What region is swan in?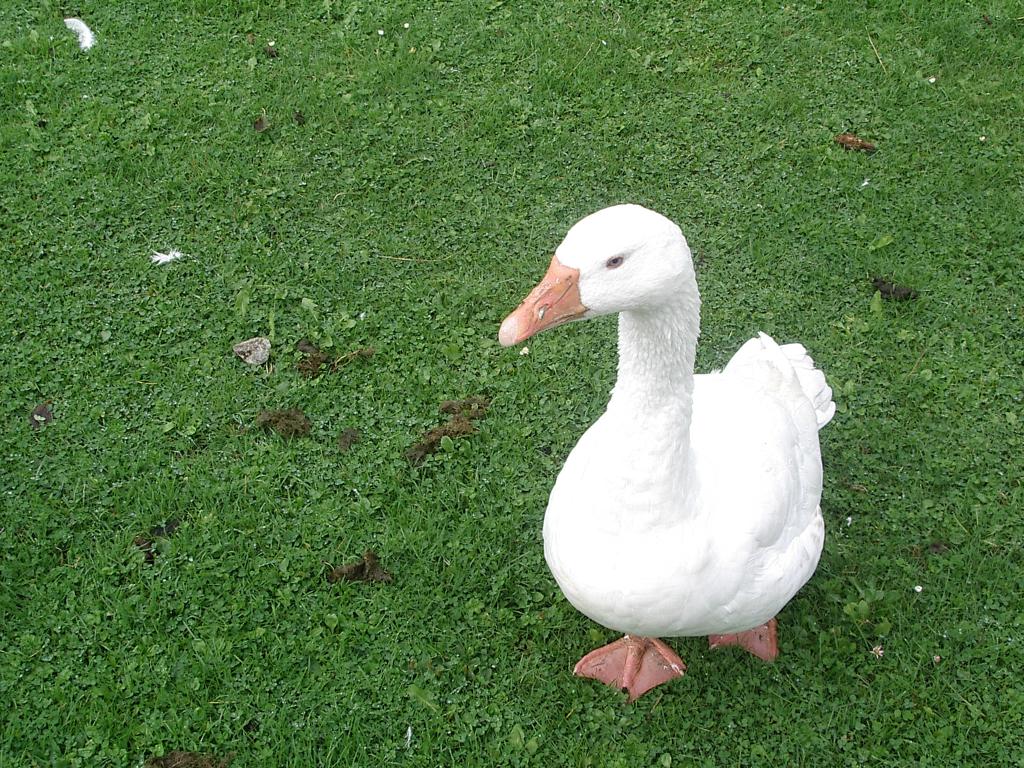
(left=530, top=204, right=856, bottom=694).
